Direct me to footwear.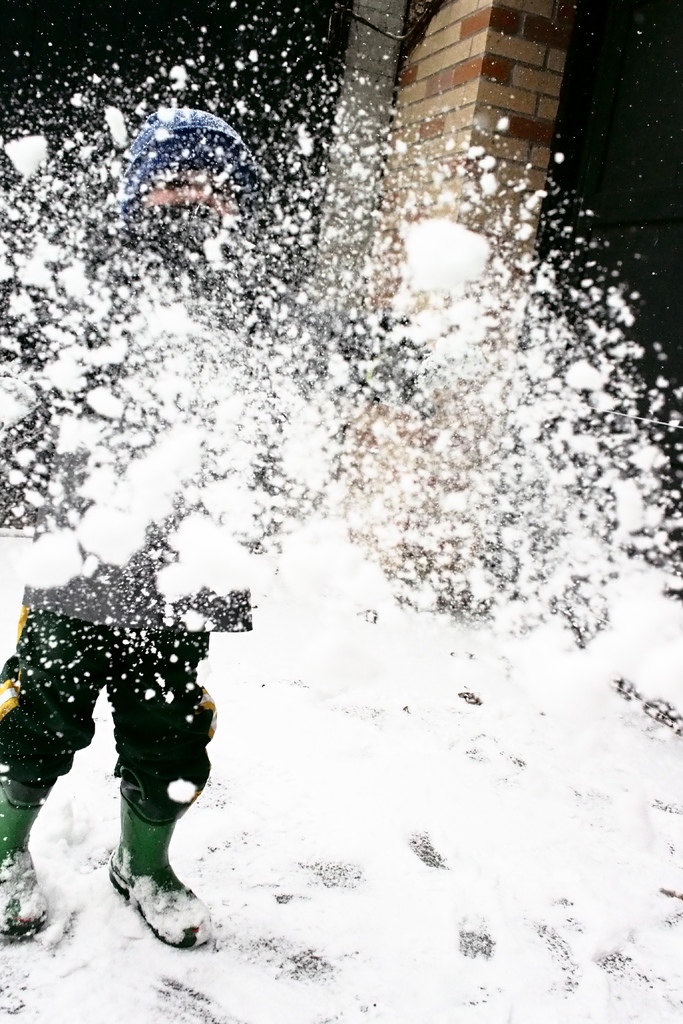
Direction: [110,852,213,954].
